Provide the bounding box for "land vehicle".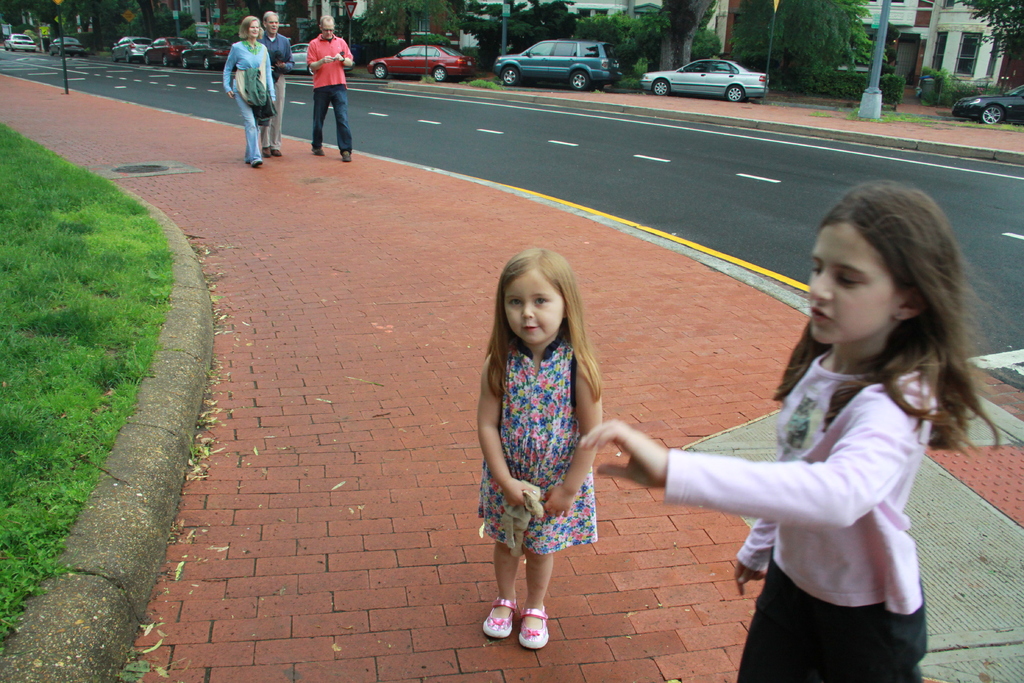
110/34/154/64.
